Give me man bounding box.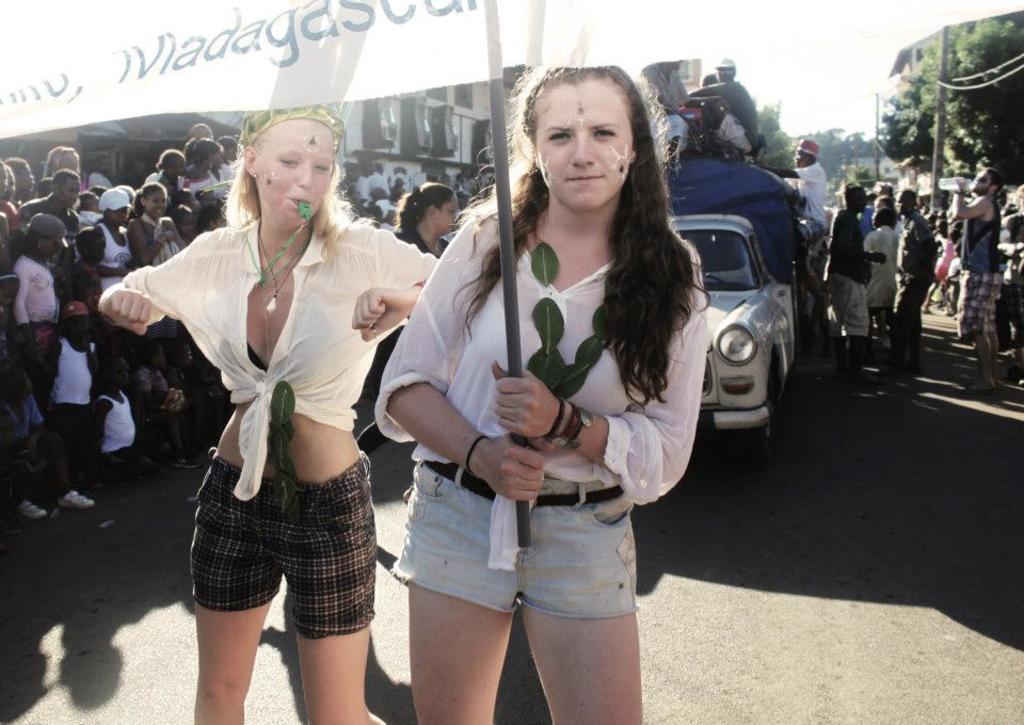
region(749, 140, 828, 311).
